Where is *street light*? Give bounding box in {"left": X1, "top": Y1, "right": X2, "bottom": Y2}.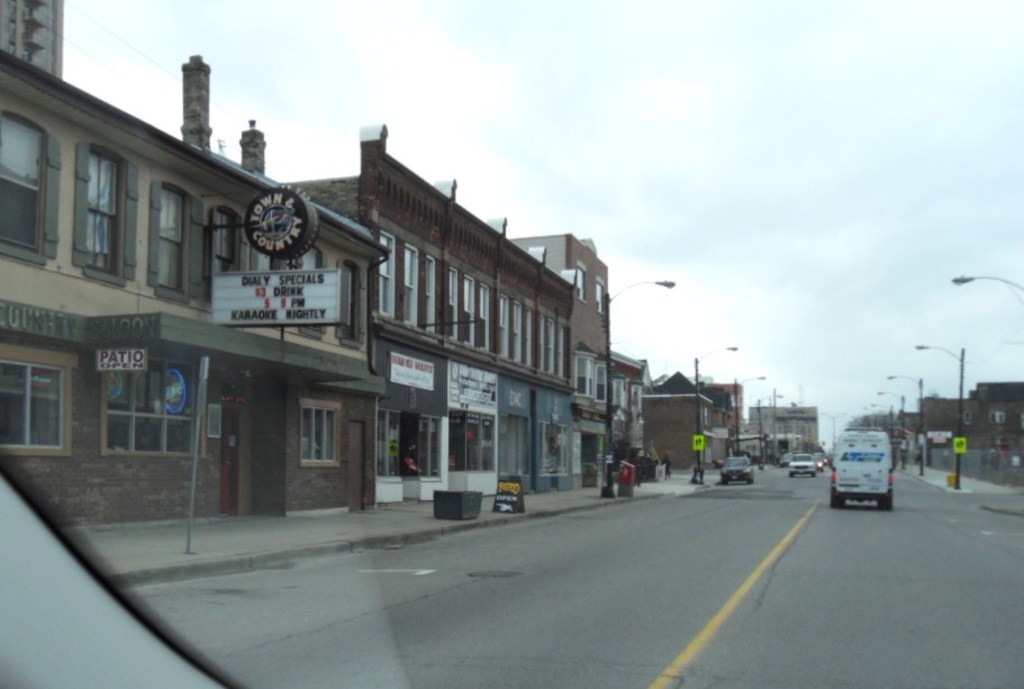
{"left": 692, "top": 345, "right": 738, "bottom": 472}.
